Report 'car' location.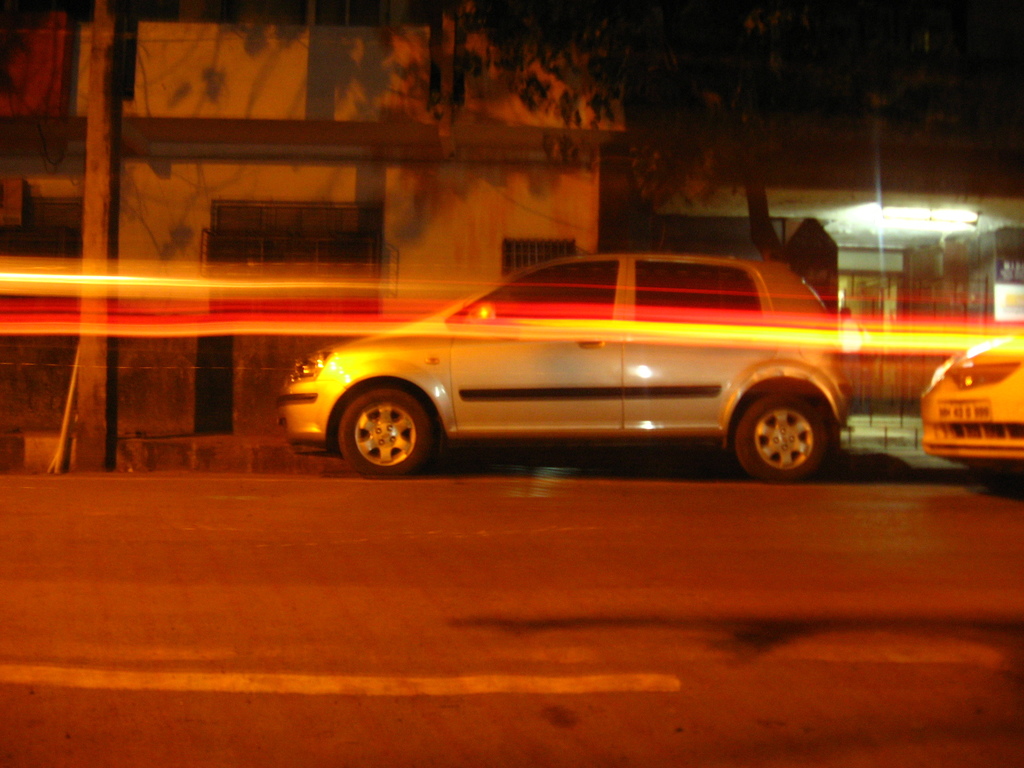
Report: (x1=275, y1=245, x2=856, y2=482).
